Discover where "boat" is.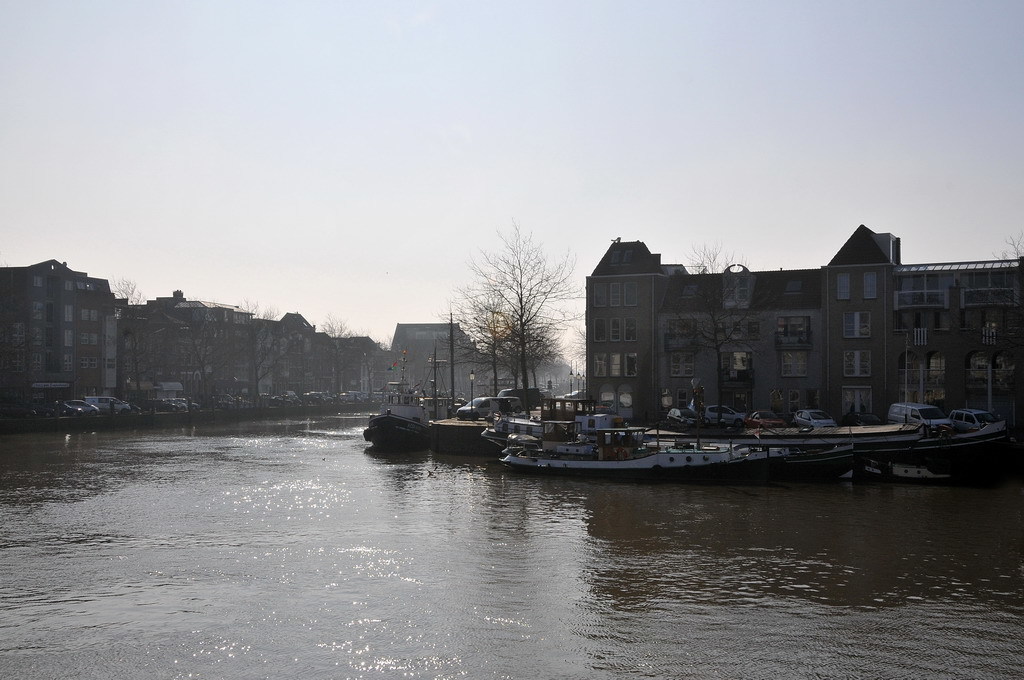
Discovered at 857/457/957/484.
